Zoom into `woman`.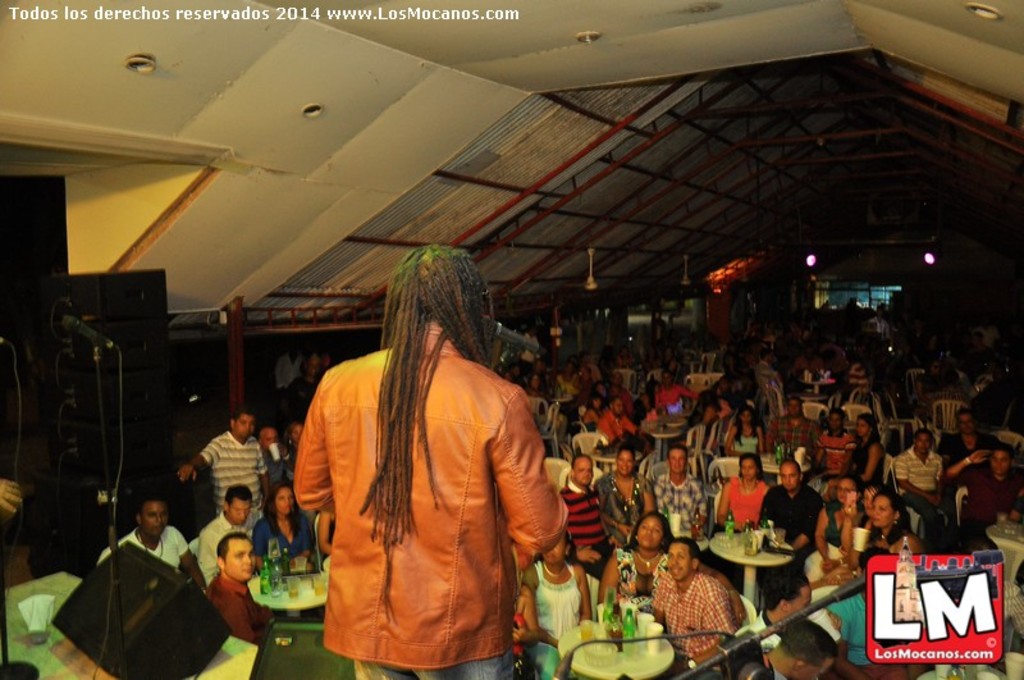
Zoom target: [x1=837, y1=415, x2=872, y2=494].
